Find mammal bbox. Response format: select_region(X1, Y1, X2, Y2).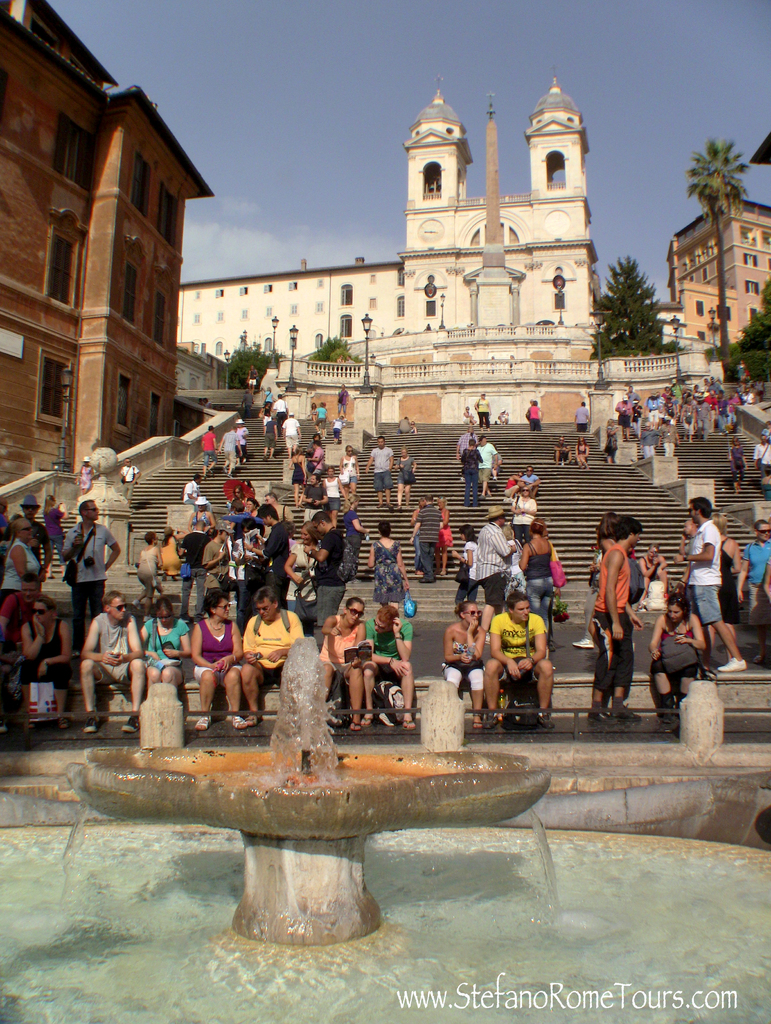
select_region(724, 431, 746, 497).
